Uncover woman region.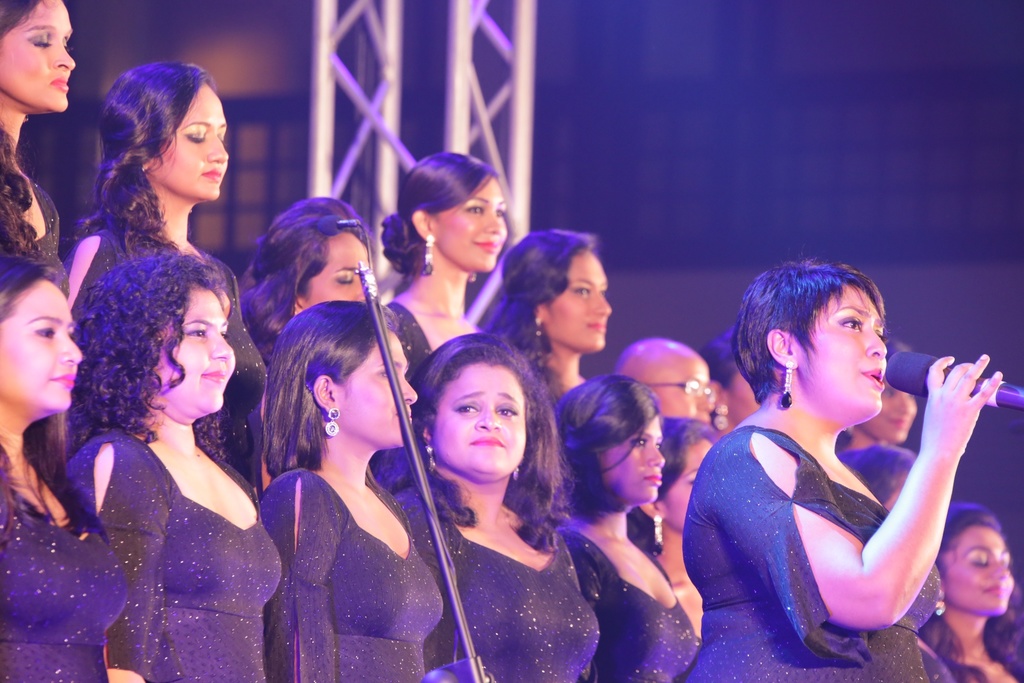
Uncovered: <box>840,332,920,454</box>.
